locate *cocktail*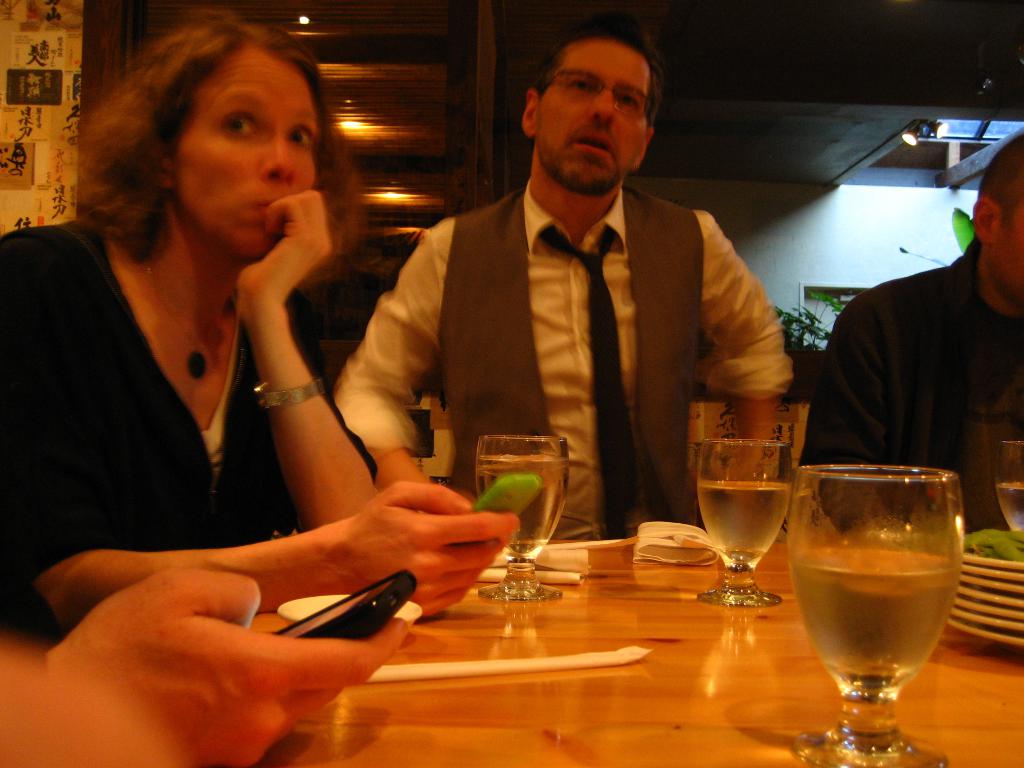
bbox=(774, 465, 960, 767)
